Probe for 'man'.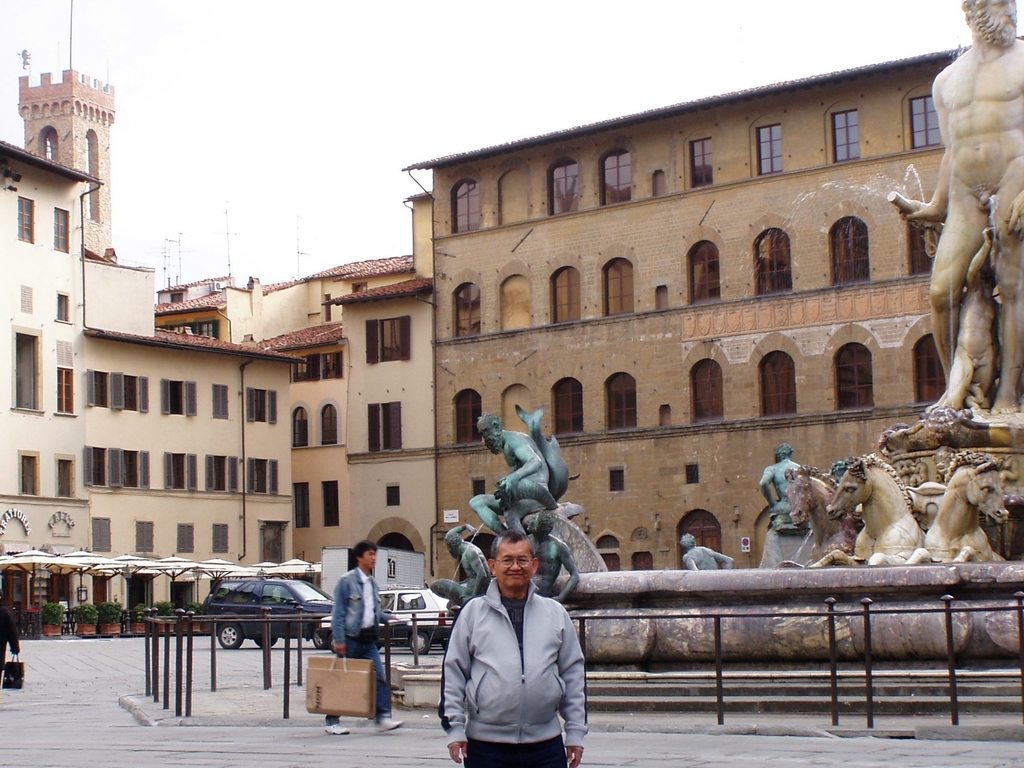
Probe result: [899, 0, 1023, 415].
